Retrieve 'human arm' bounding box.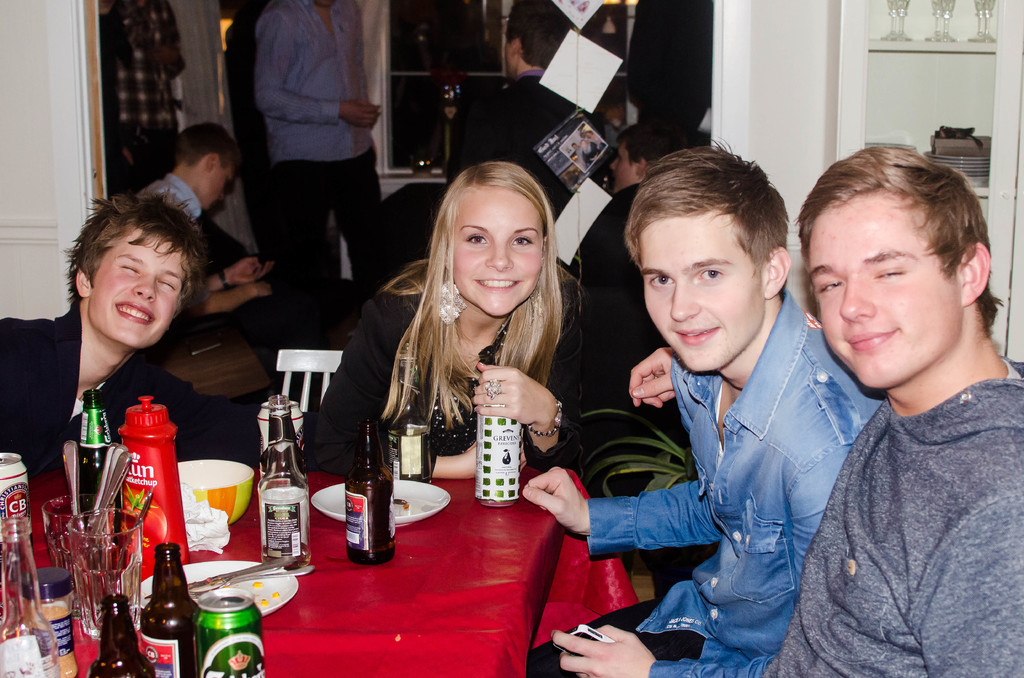
Bounding box: region(173, 281, 280, 318).
